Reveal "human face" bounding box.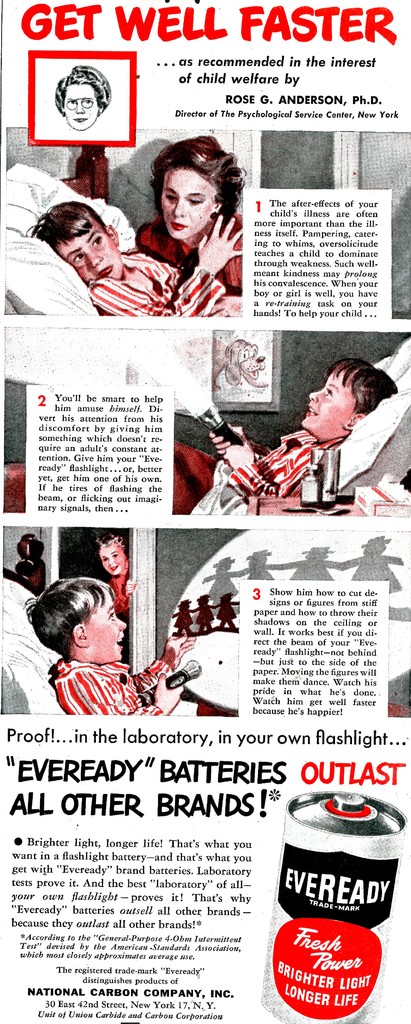
Revealed: (x1=61, y1=232, x2=117, y2=275).
